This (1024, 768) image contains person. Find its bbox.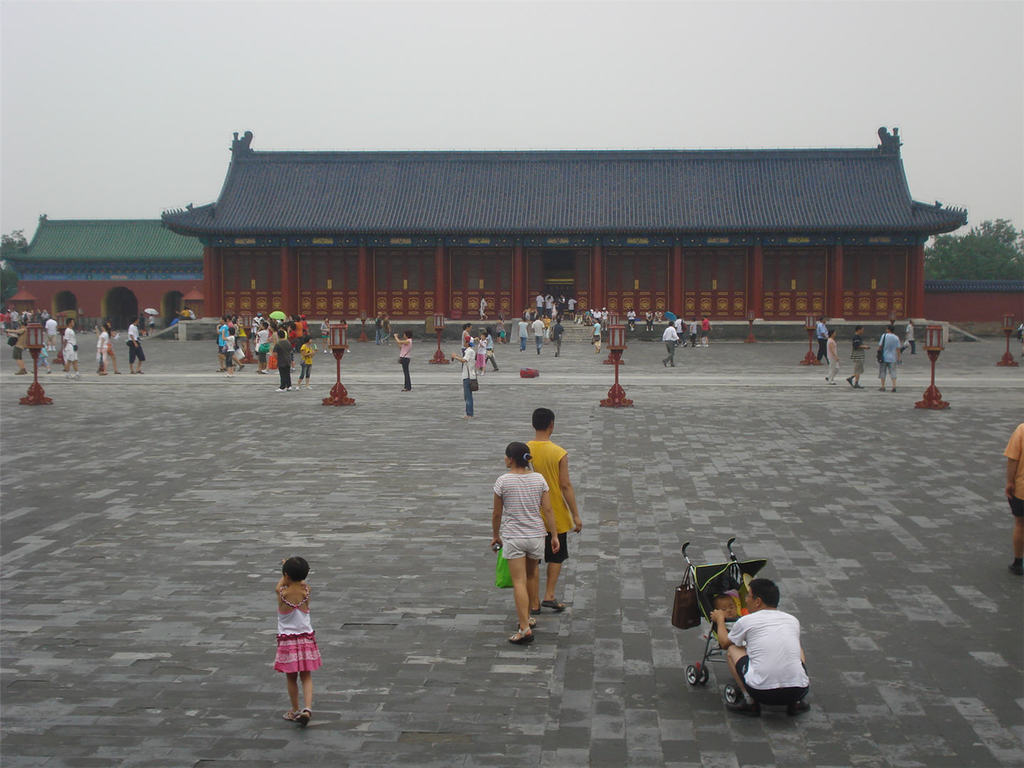
{"left": 94, "top": 322, "right": 114, "bottom": 376}.
